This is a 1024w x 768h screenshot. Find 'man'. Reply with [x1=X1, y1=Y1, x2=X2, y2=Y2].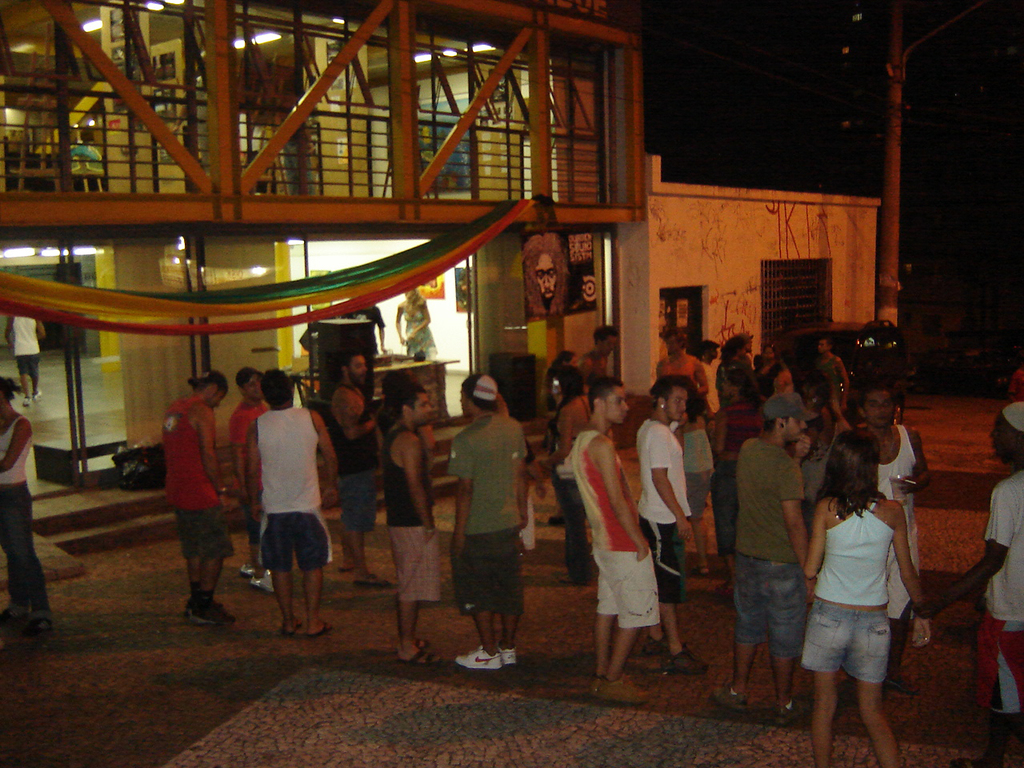
[x1=712, y1=390, x2=819, y2=716].
